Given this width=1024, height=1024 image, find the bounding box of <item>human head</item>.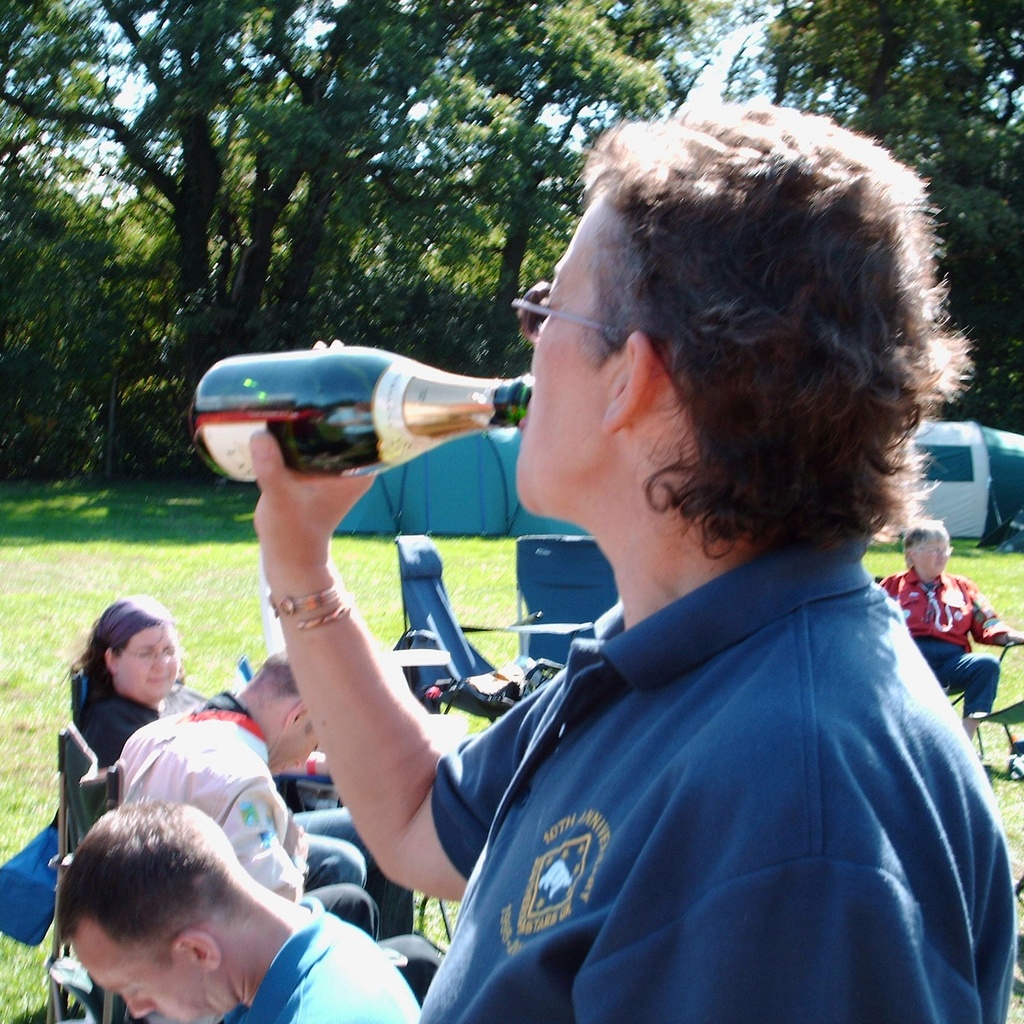
(245, 650, 314, 769).
